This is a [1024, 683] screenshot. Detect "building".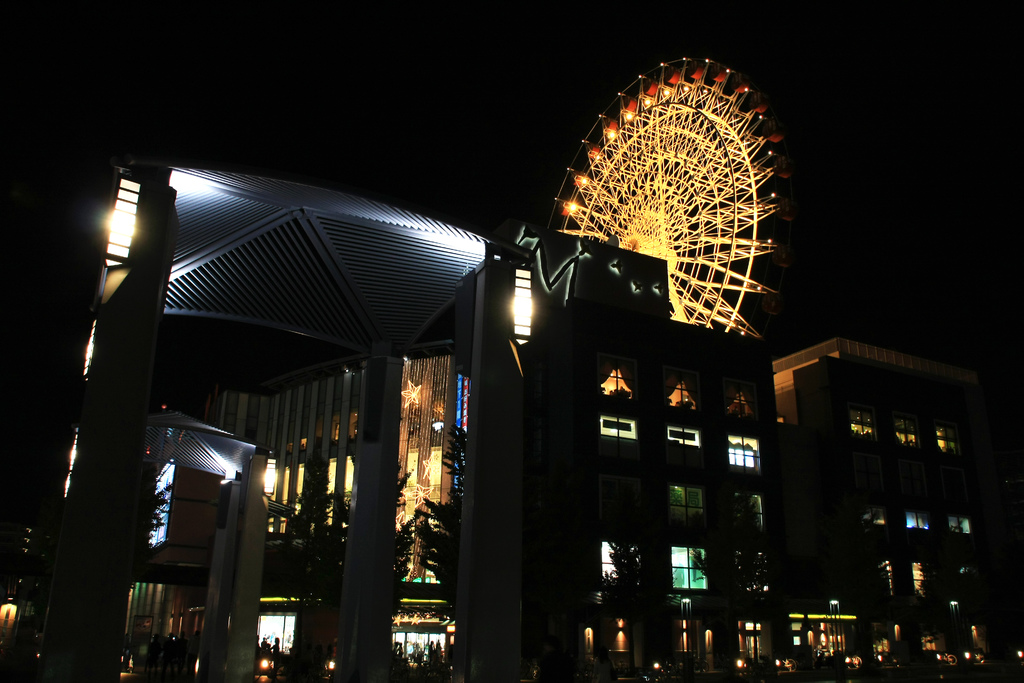
pyautogui.locateOnScreen(124, 342, 448, 682).
